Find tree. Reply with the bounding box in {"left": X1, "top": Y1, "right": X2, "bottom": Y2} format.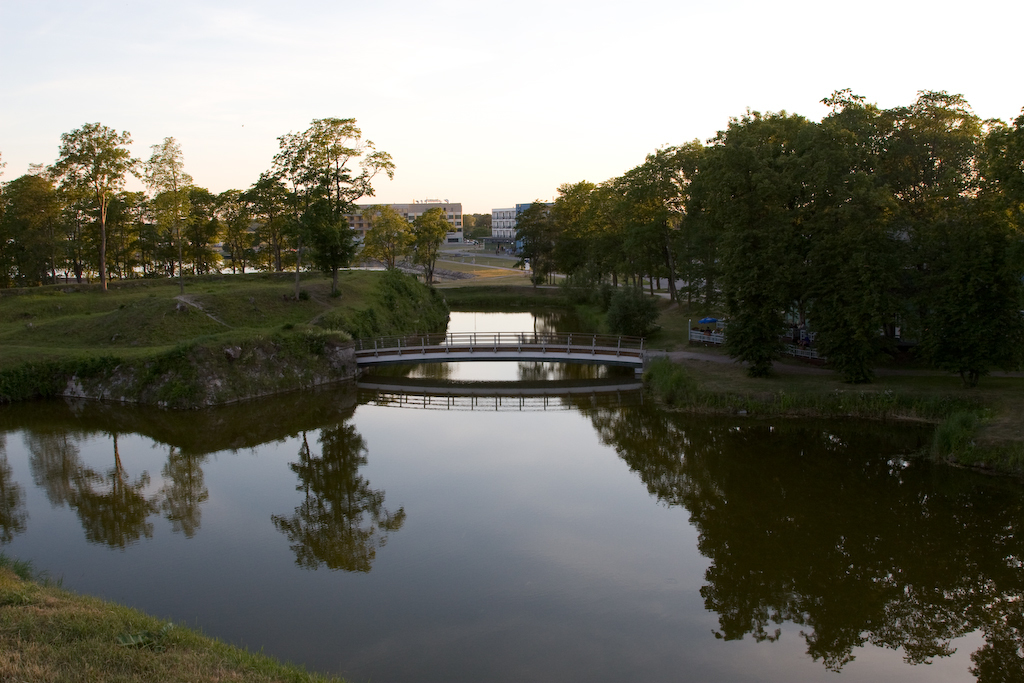
{"left": 298, "top": 195, "right": 356, "bottom": 284}.
